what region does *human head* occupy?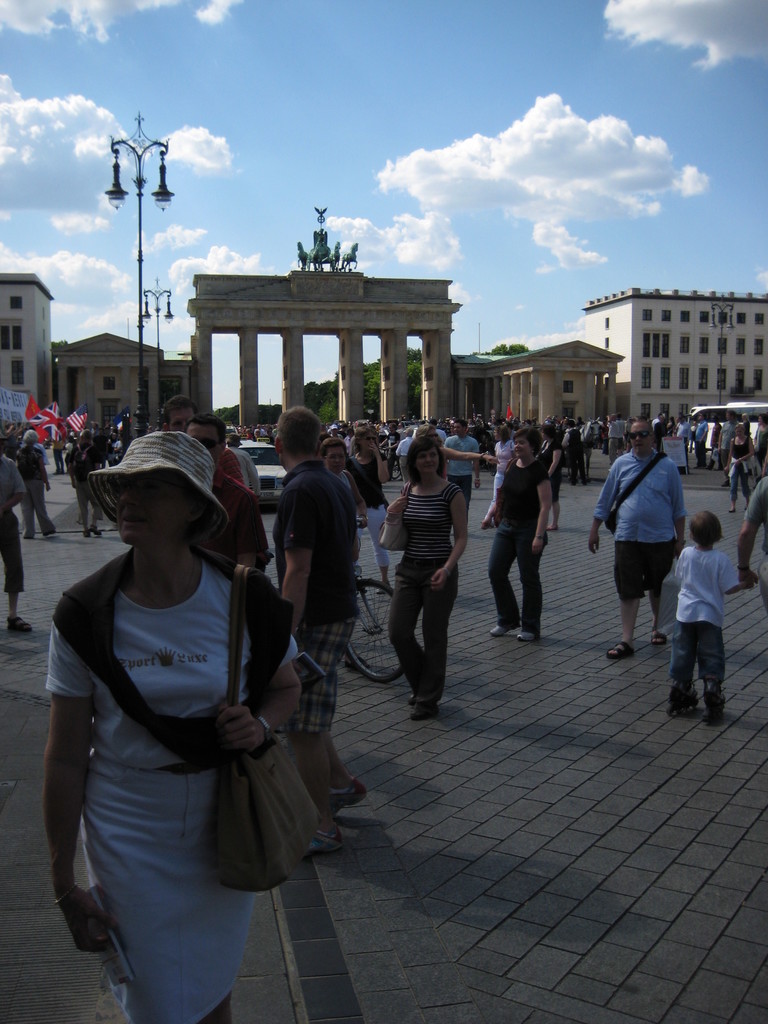
628 417 654 456.
